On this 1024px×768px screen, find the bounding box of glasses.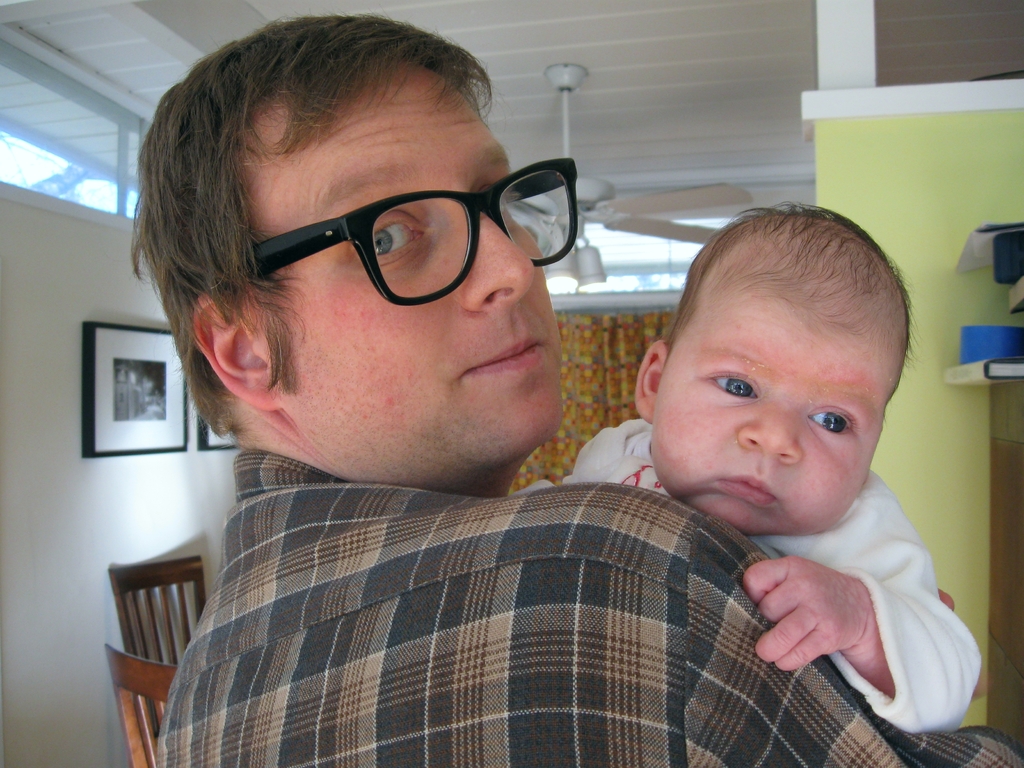
Bounding box: rect(248, 152, 573, 314).
